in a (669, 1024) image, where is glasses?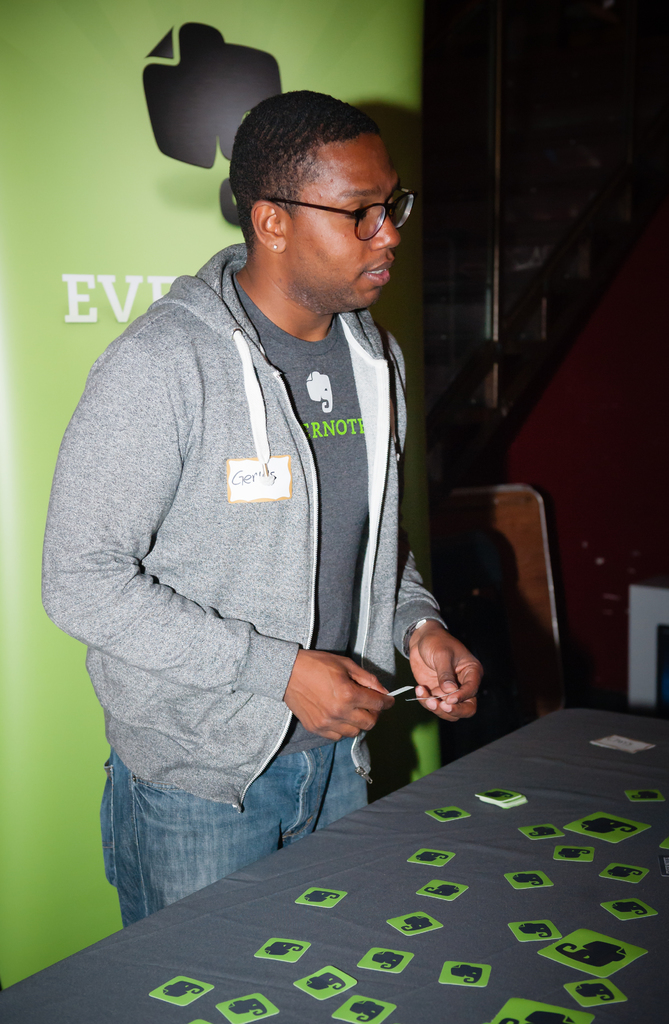
x1=258, y1=192, x2=415, y2=248.
